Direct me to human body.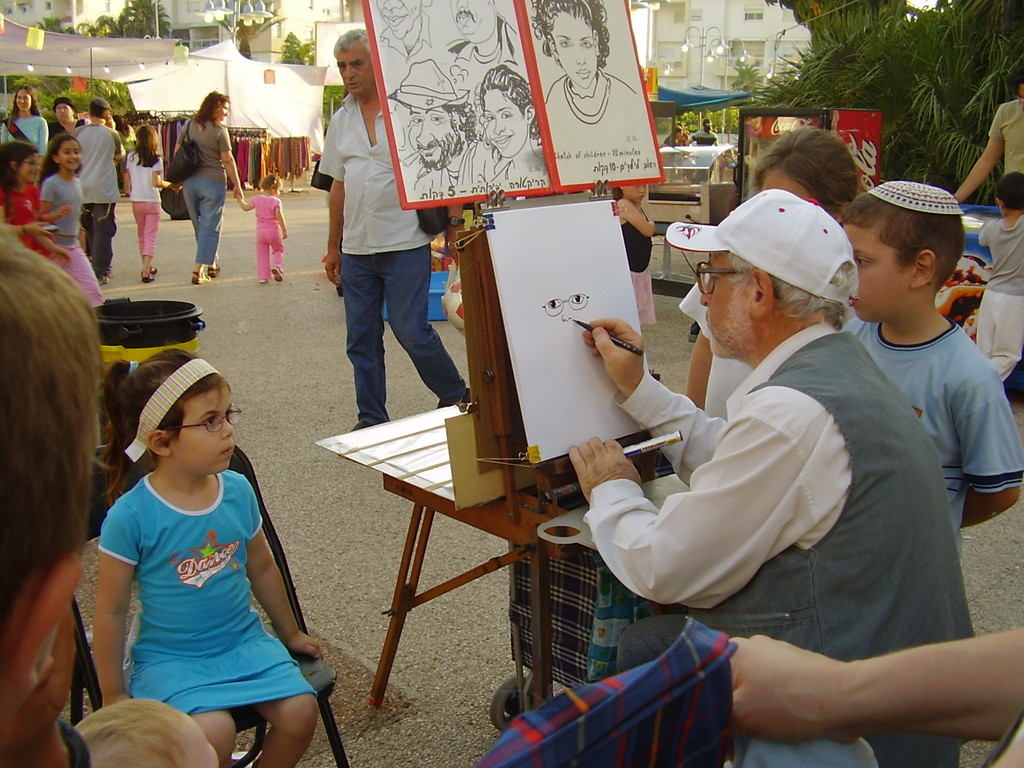
Direction: <region>73, 100, 124, 270</region>.
